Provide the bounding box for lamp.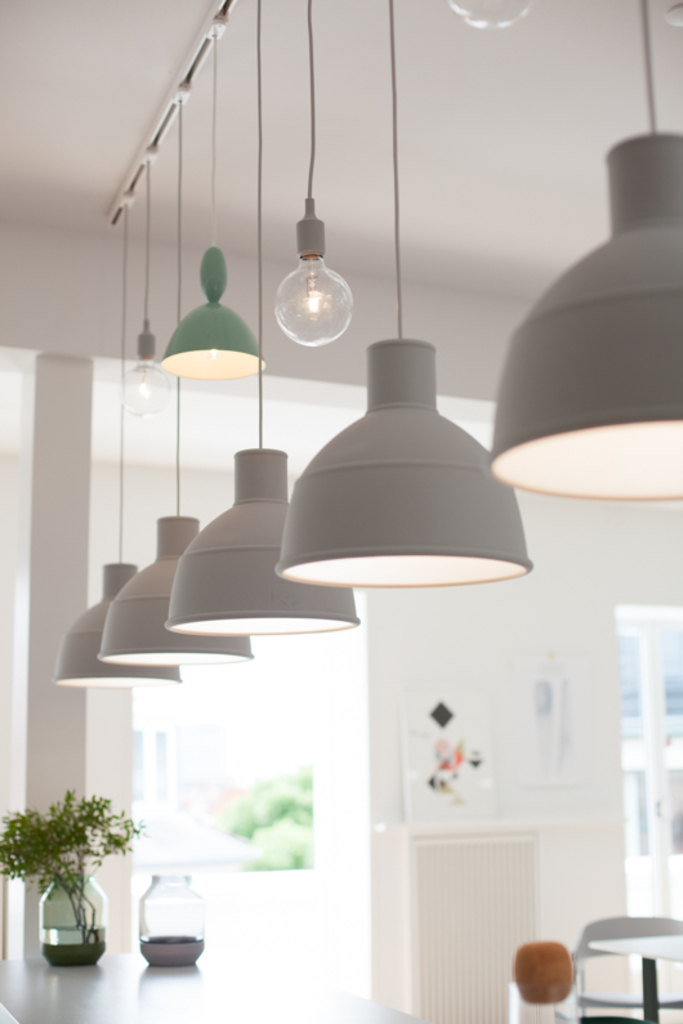
160, 14, 269, 383.
